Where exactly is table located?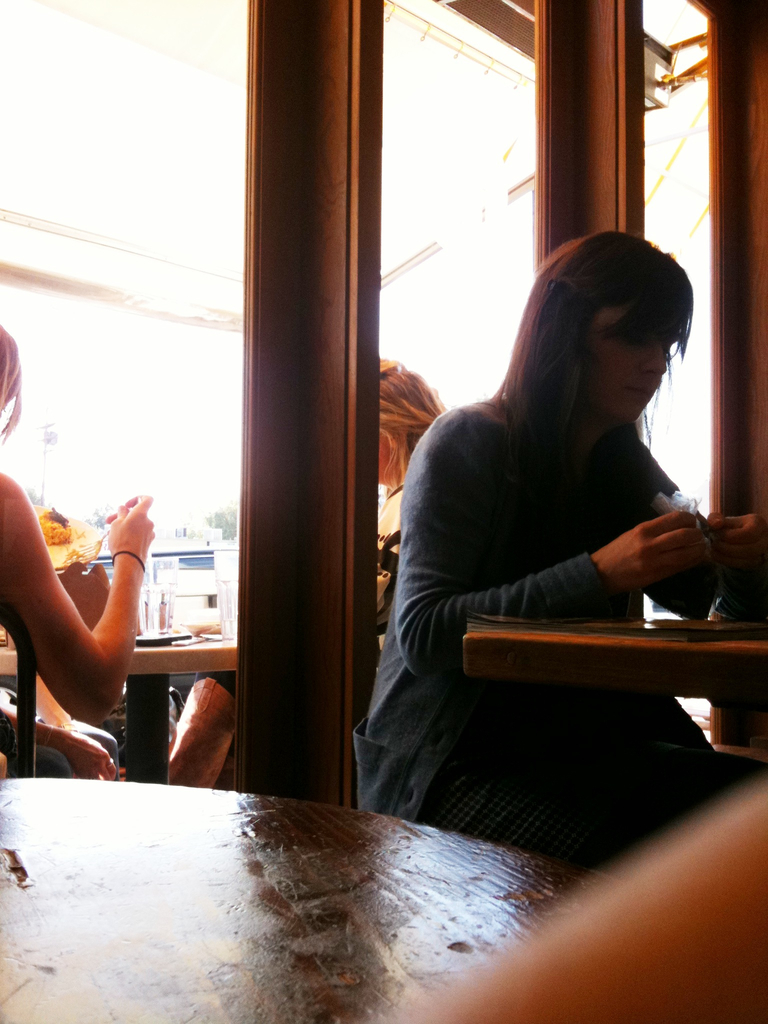
Its bounding box is l=0, t=767, r=618, b=1023.
